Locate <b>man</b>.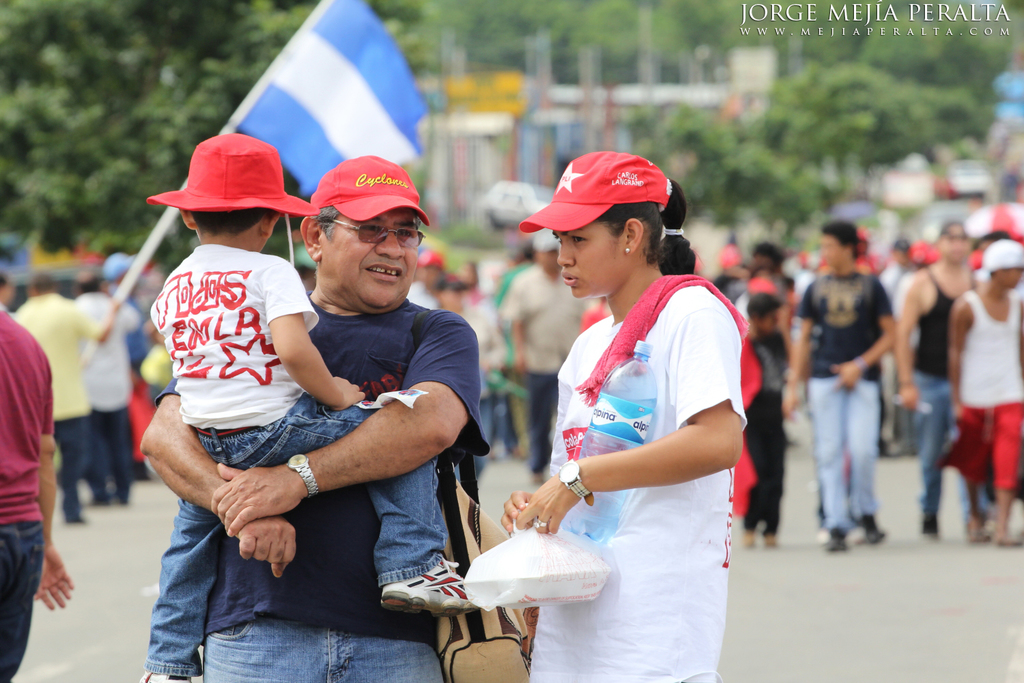
Bounding box: [x1=96, y1=146, x2=526, y2=680].
